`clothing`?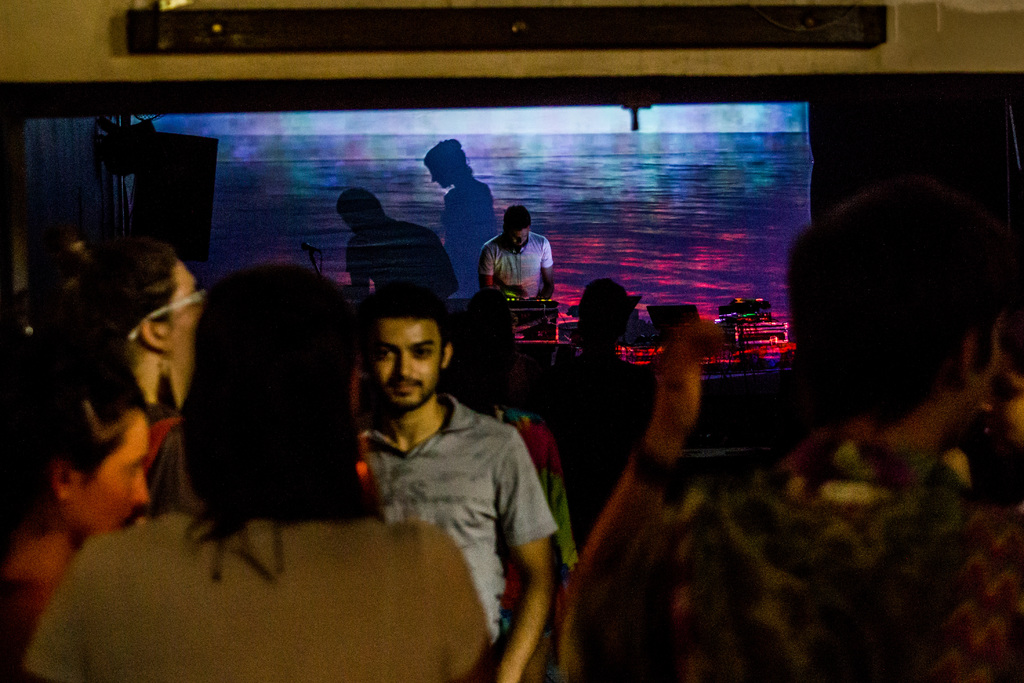
locate(332, 342, 563, 620)
